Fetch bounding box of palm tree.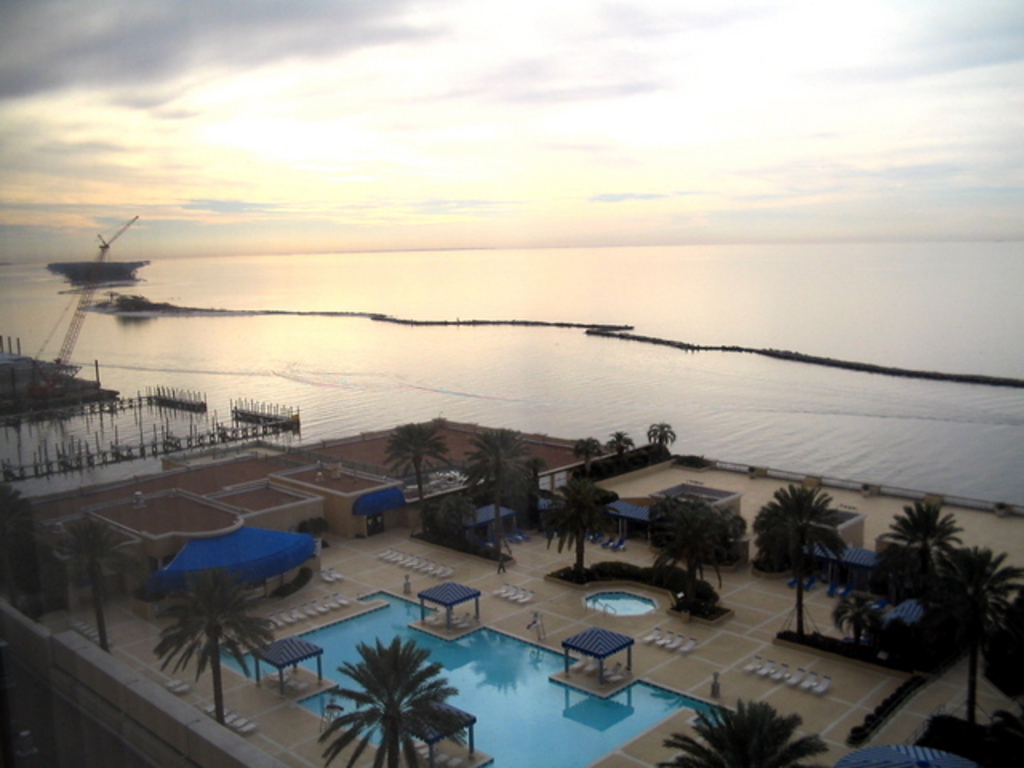
Bbox: 157, 560, 270, 718.
